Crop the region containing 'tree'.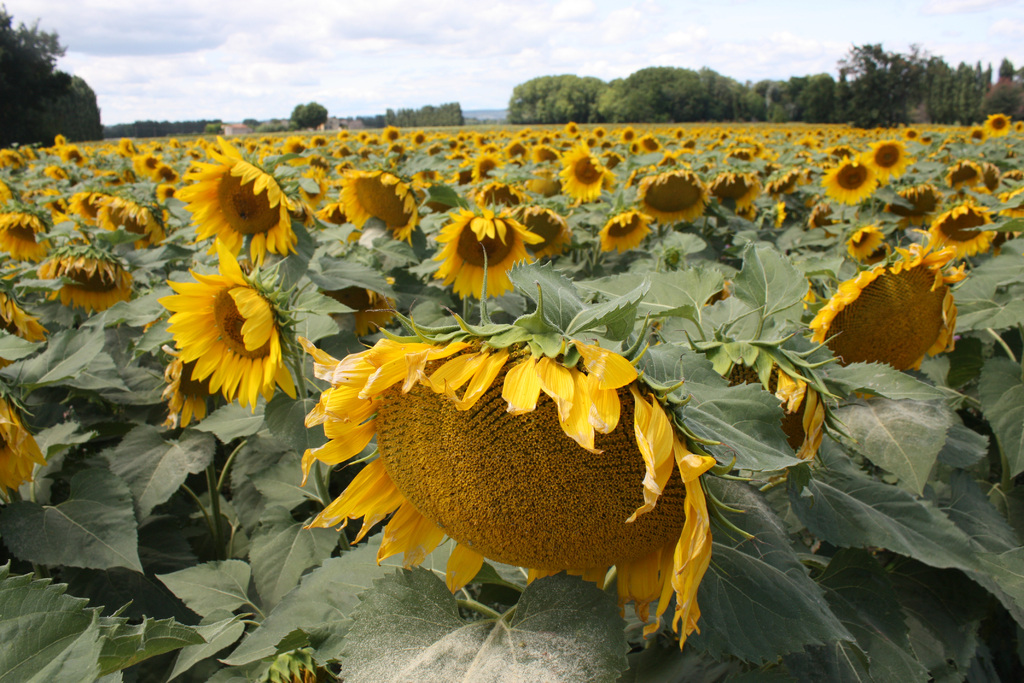
Crop region: crop(502, 56, 794, 129).
